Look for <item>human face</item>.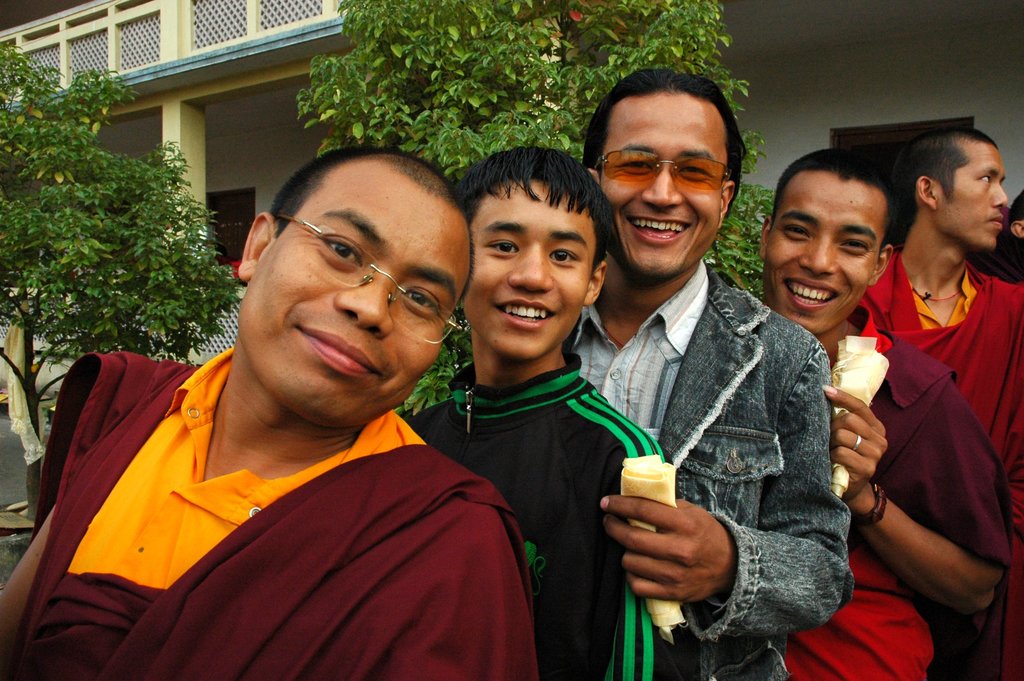
Found: box=[238, 165, 474, 429].
